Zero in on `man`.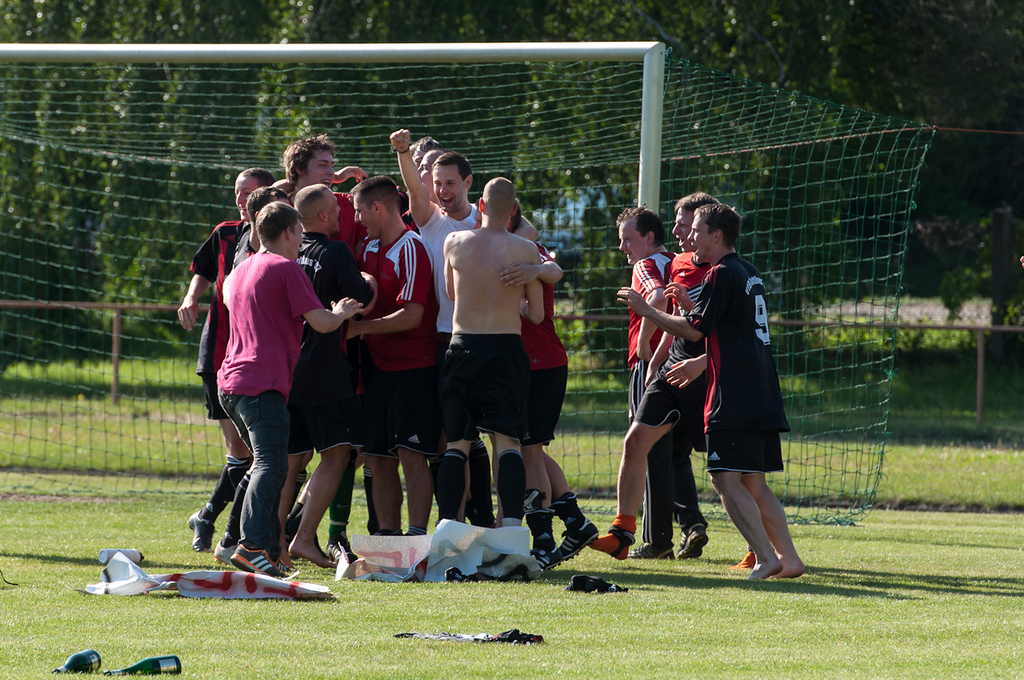
Zeroed in: 610,210,710,562.
